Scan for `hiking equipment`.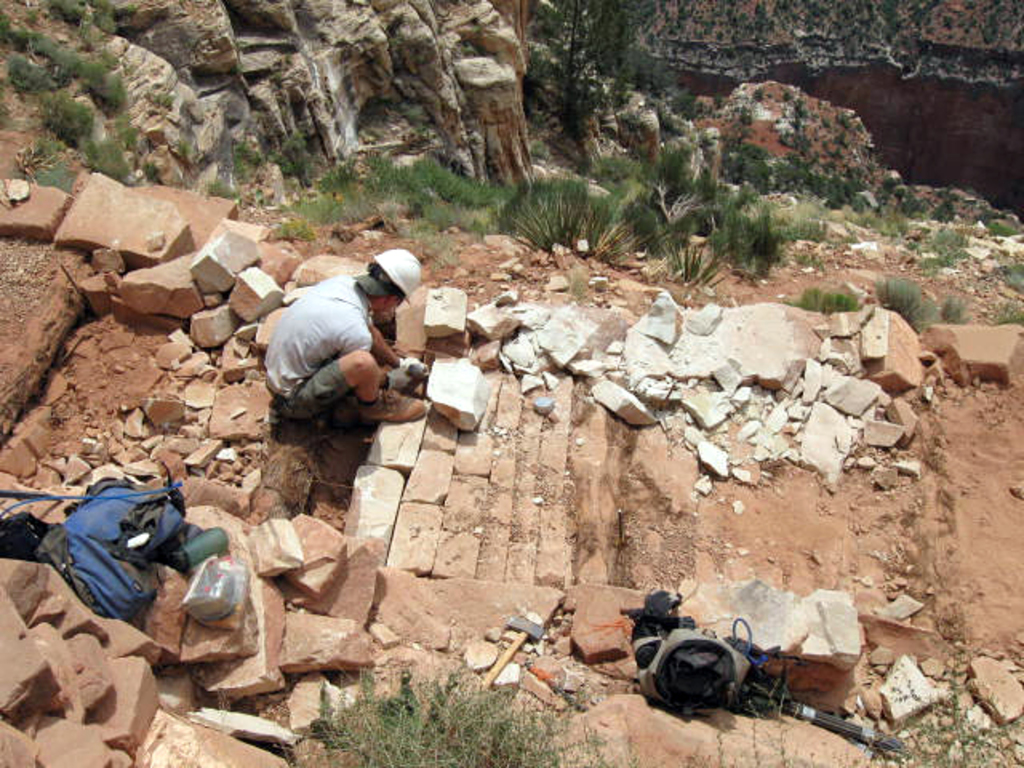
Scan result: 371:242:424:306.
